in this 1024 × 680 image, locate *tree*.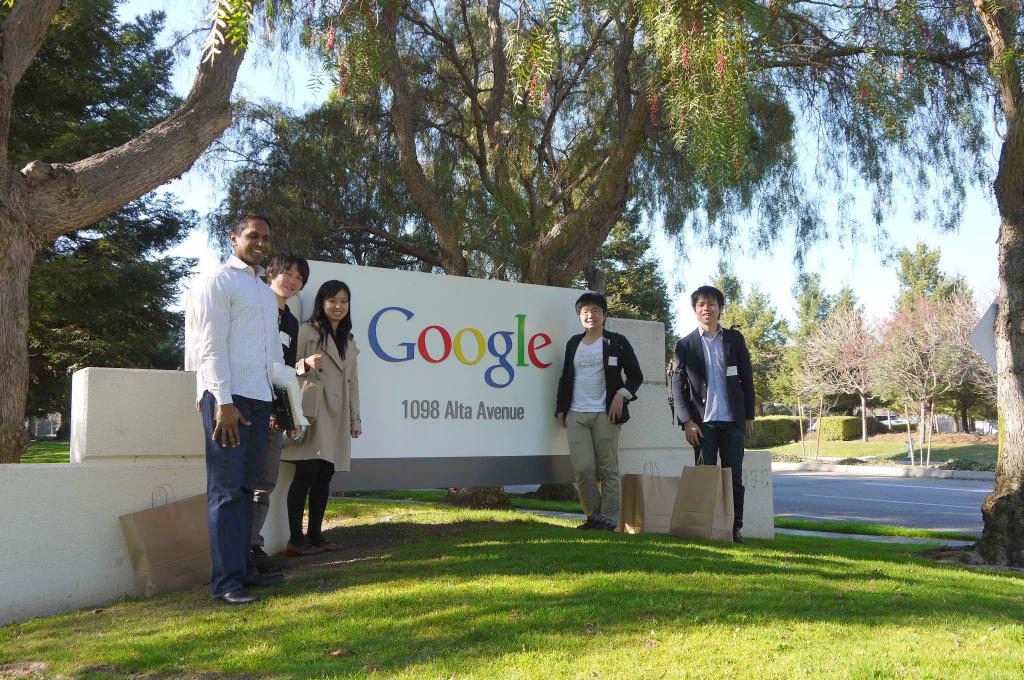
Bounding box: box=[797, 267, 875, 337].
